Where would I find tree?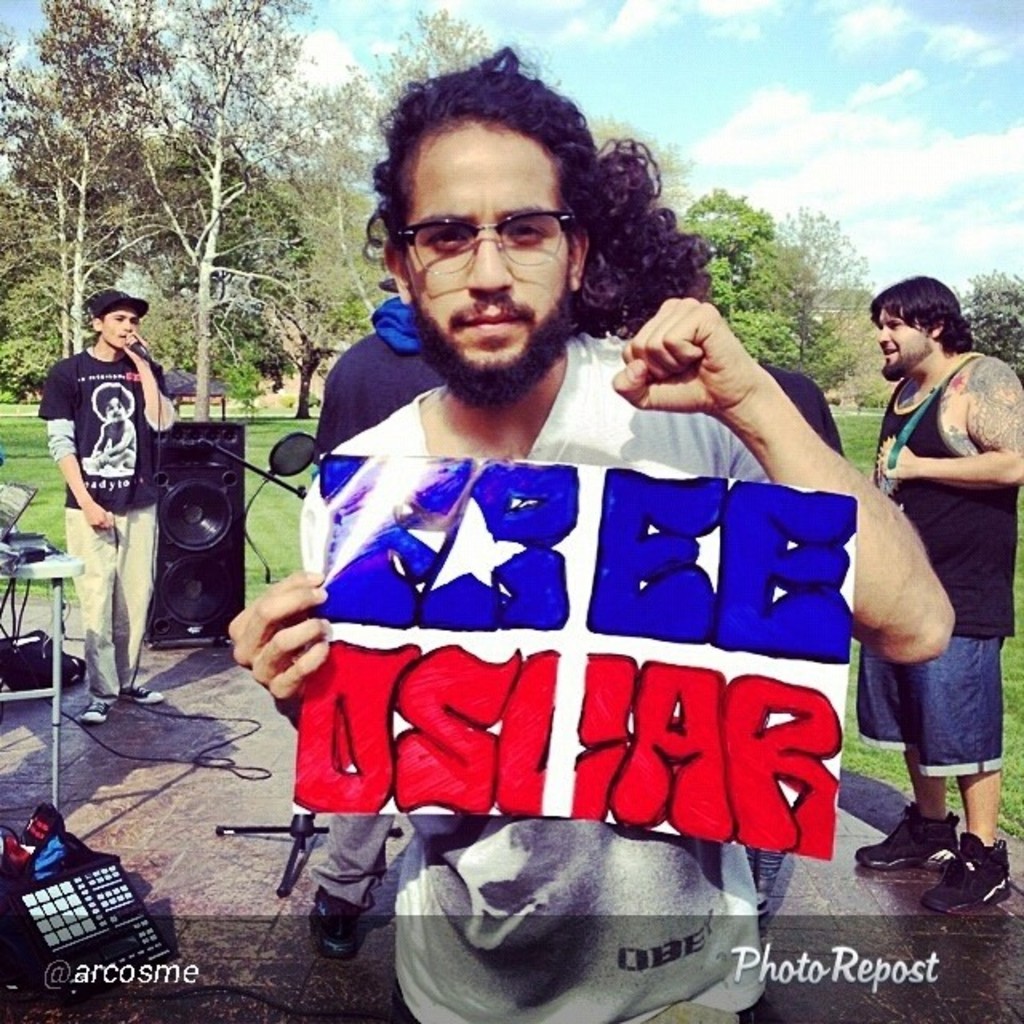
At left=224, top=155, right=339, bottom=419.
